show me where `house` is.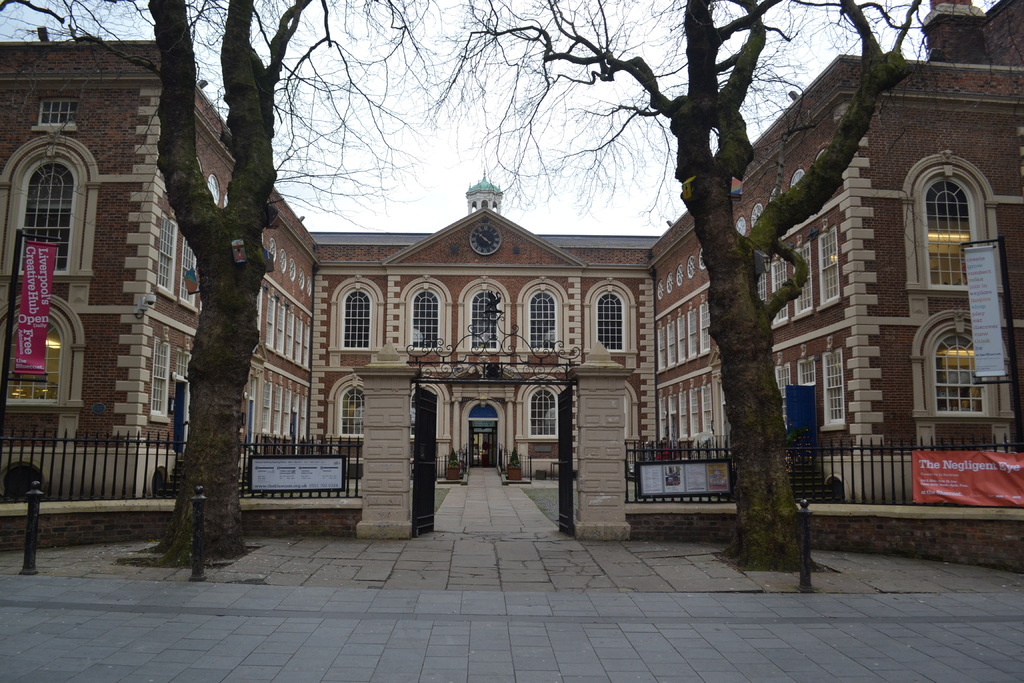
`house` is at bbox=(646, 0, 1023, 488).
